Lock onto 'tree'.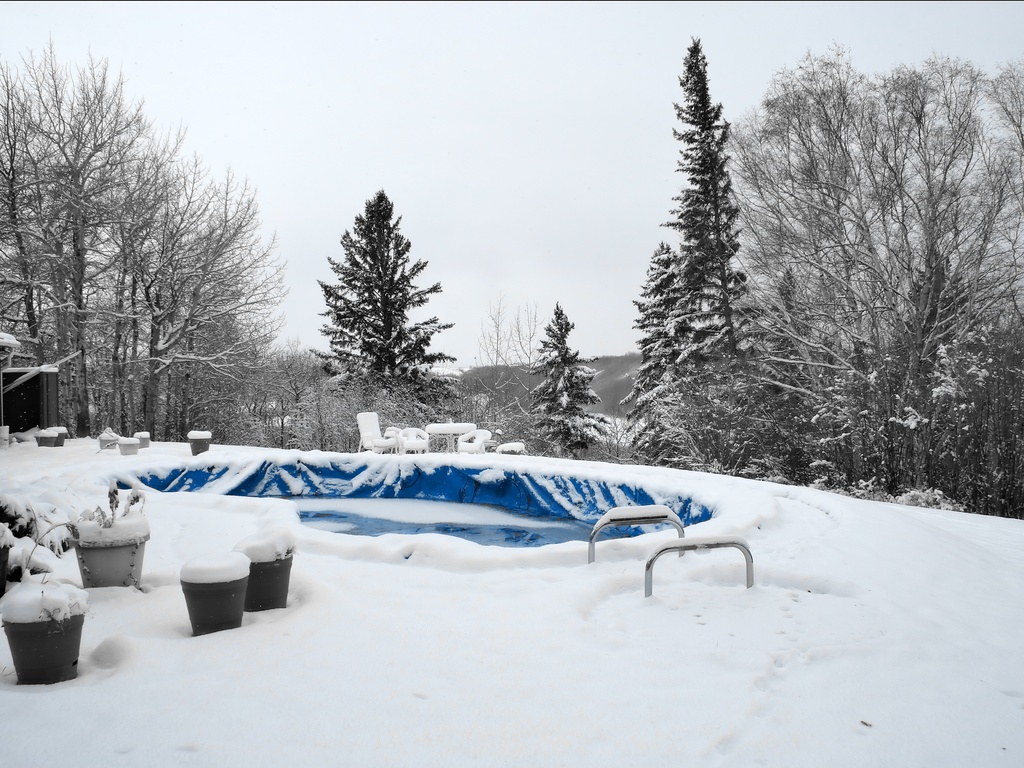
Locked: BBox(674, 24, 798, 472).
